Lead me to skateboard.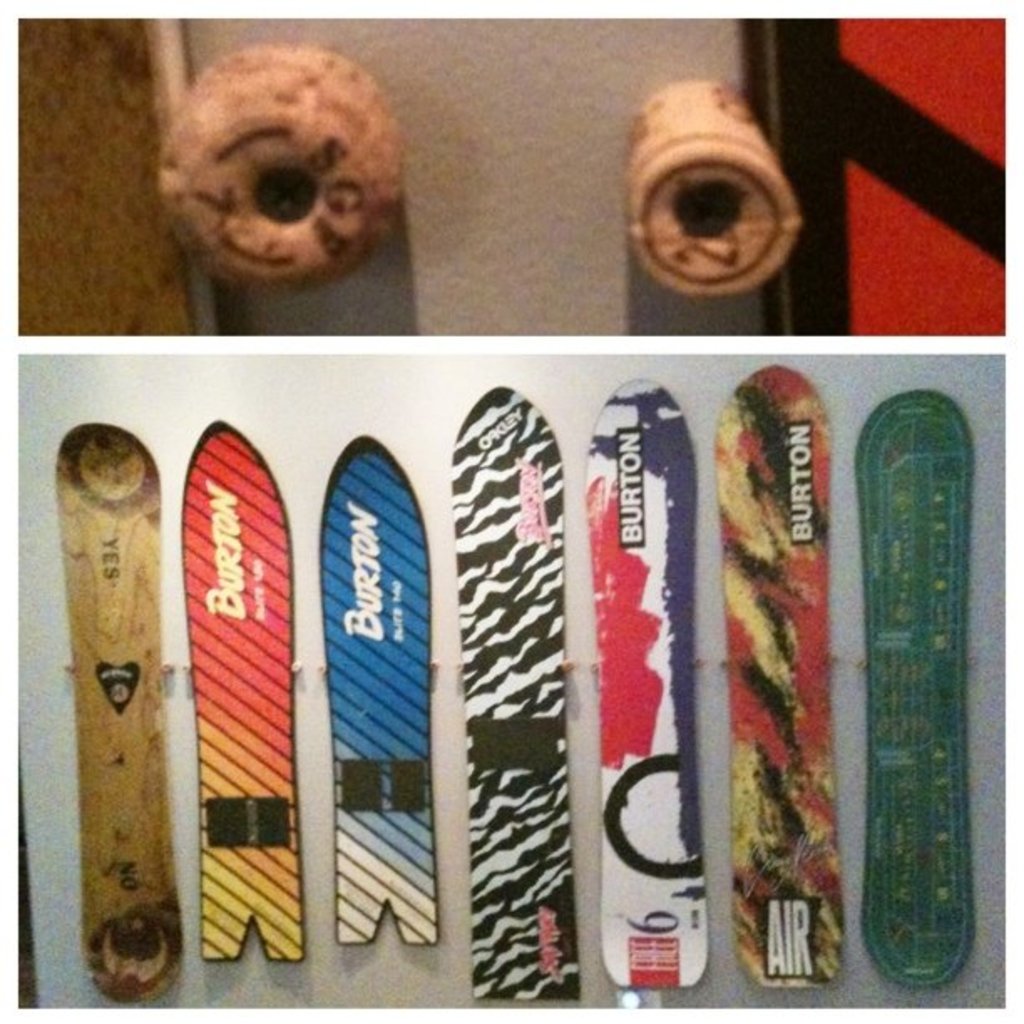
Lead to <bbox>174, 417, 310, 967</bbox>.
